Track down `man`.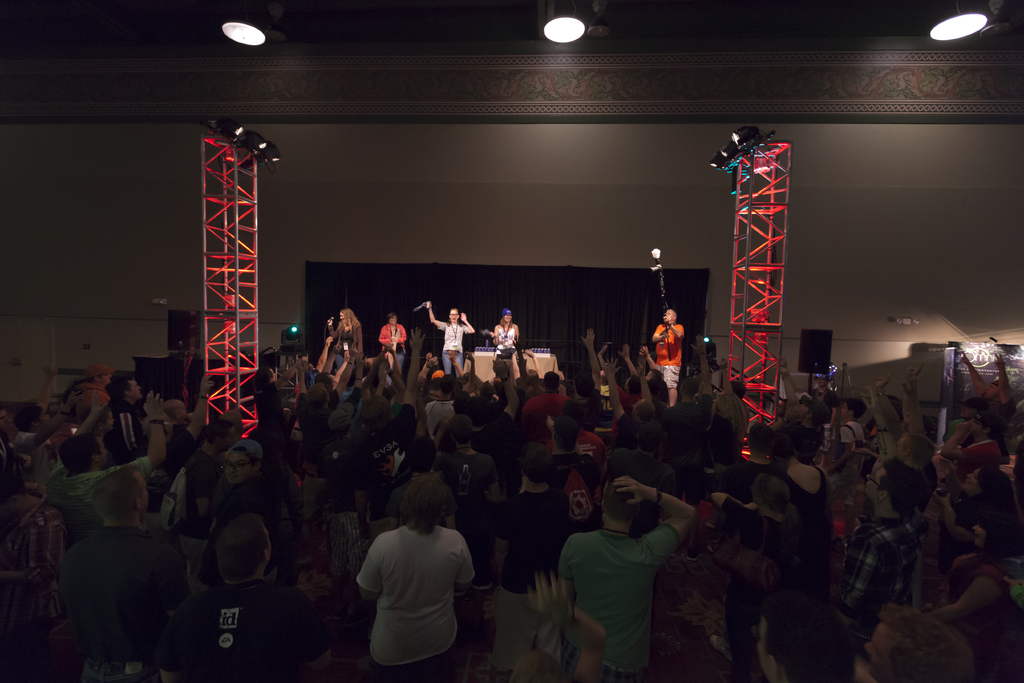
Tracked to {"left": 42, "top": 394, "right": 164, "bottom": 525}.
